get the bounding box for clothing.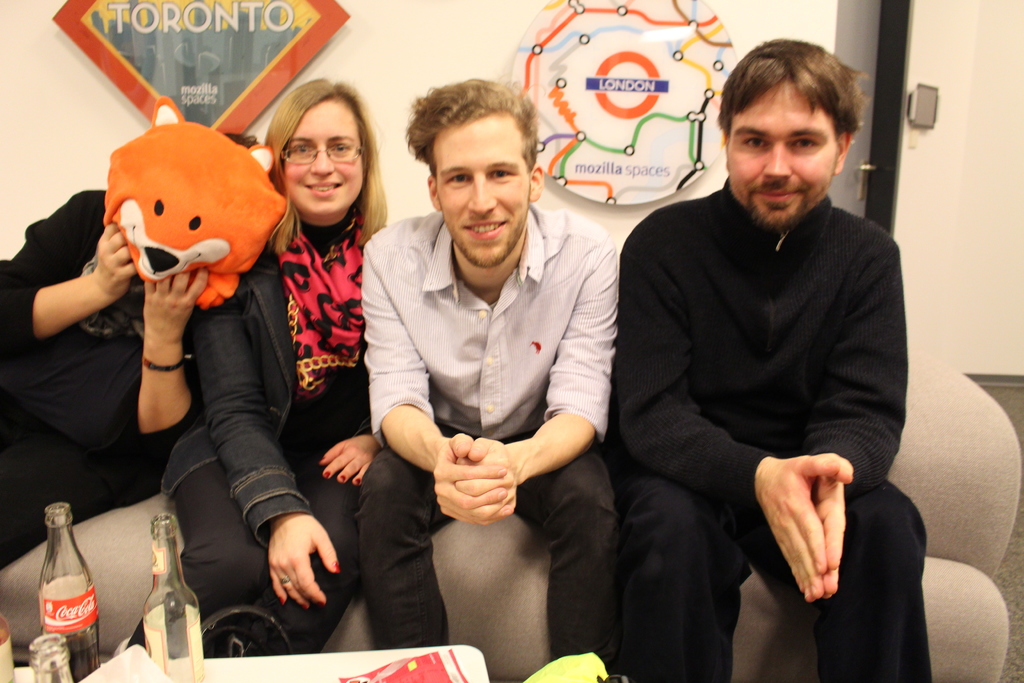
select_region(353, 199, 620, 666).
